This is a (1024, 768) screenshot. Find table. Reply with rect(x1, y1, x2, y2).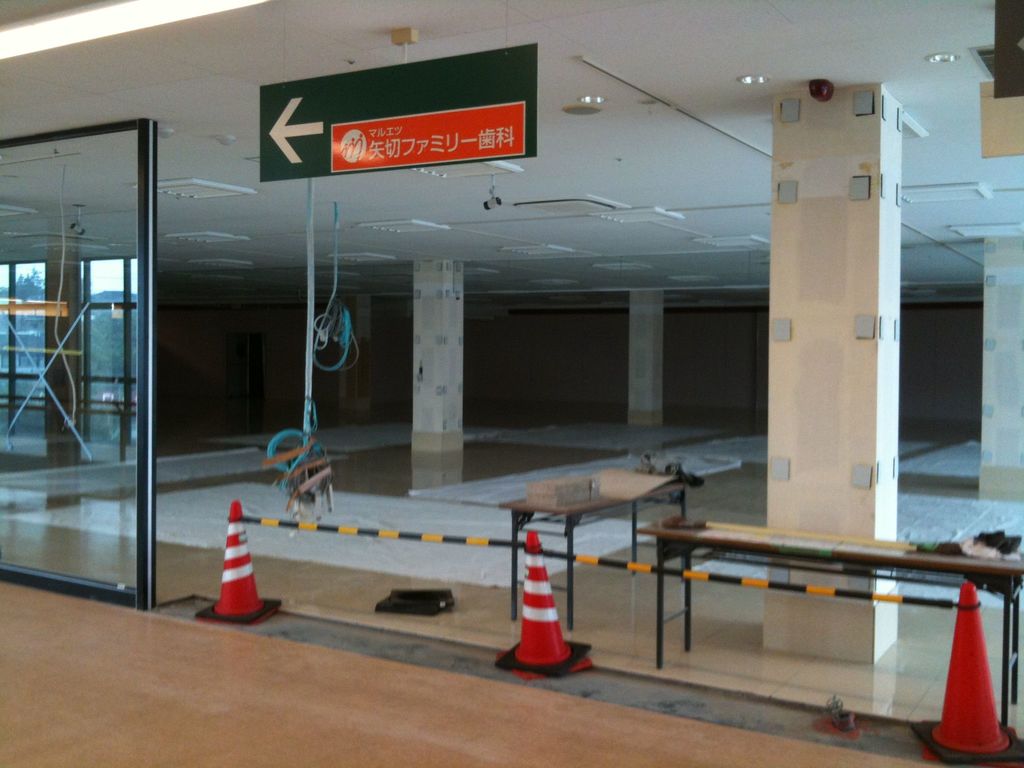
rect(470, 468, 702, 664).
